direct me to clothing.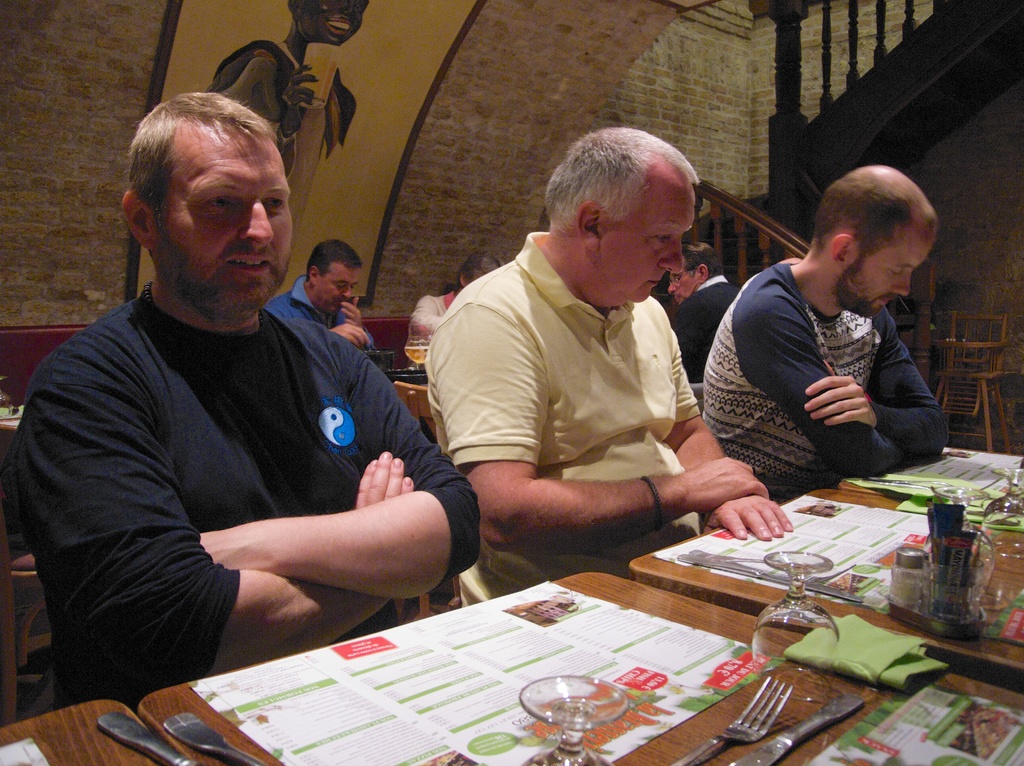
Direction: Rect(694, 250, 942, 503).
